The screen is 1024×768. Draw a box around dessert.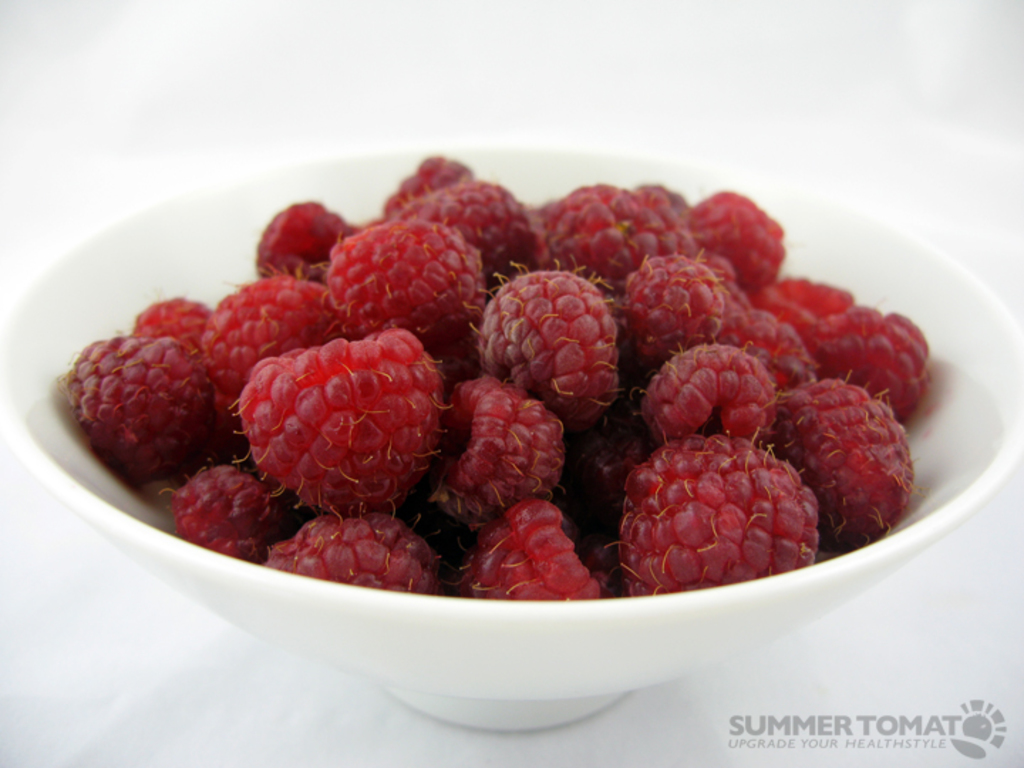
bbox=[401, 175, 519, 259].
